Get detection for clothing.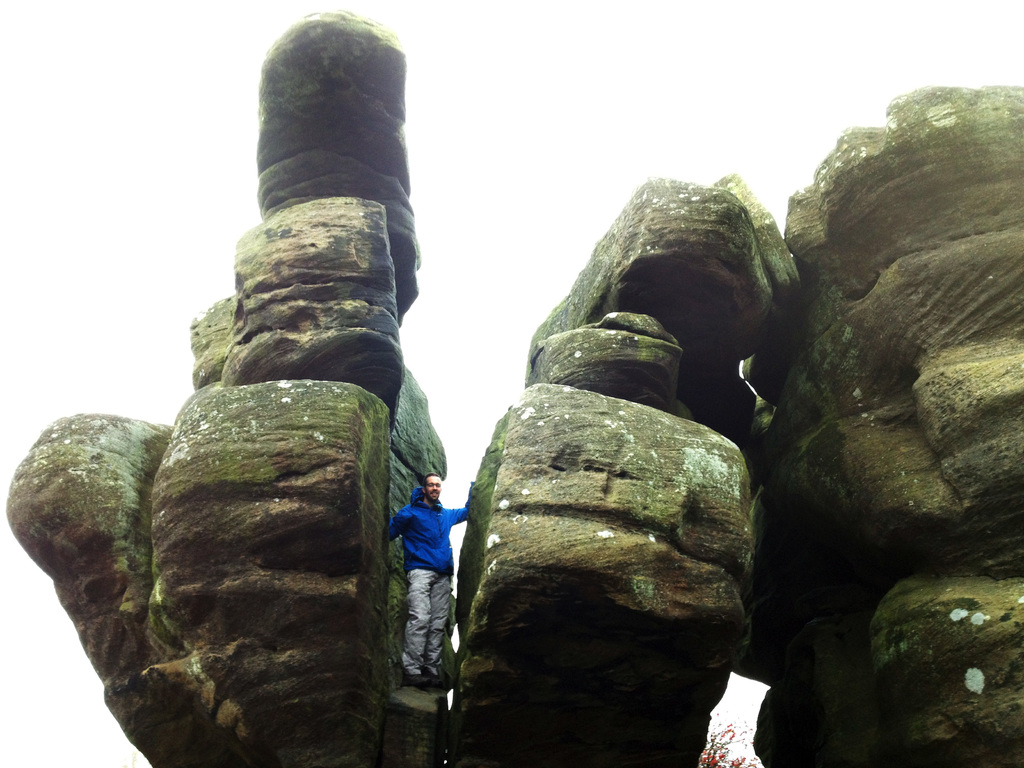
Detection: (381,447,468,715).
